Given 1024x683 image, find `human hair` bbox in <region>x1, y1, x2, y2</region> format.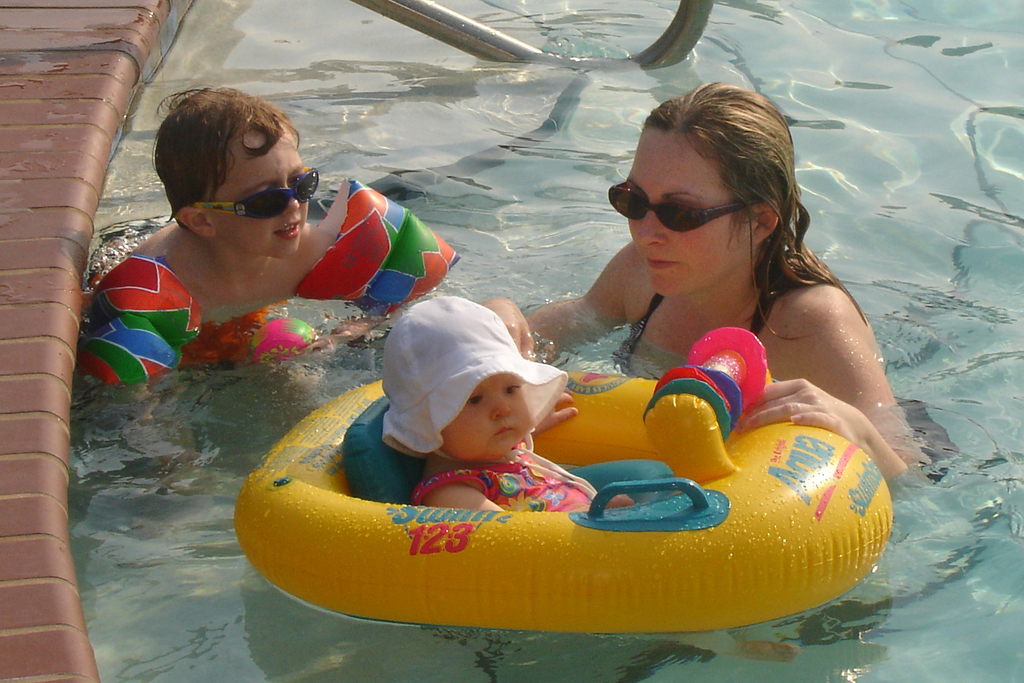
<region>642, 79, 868, 340</region>.
